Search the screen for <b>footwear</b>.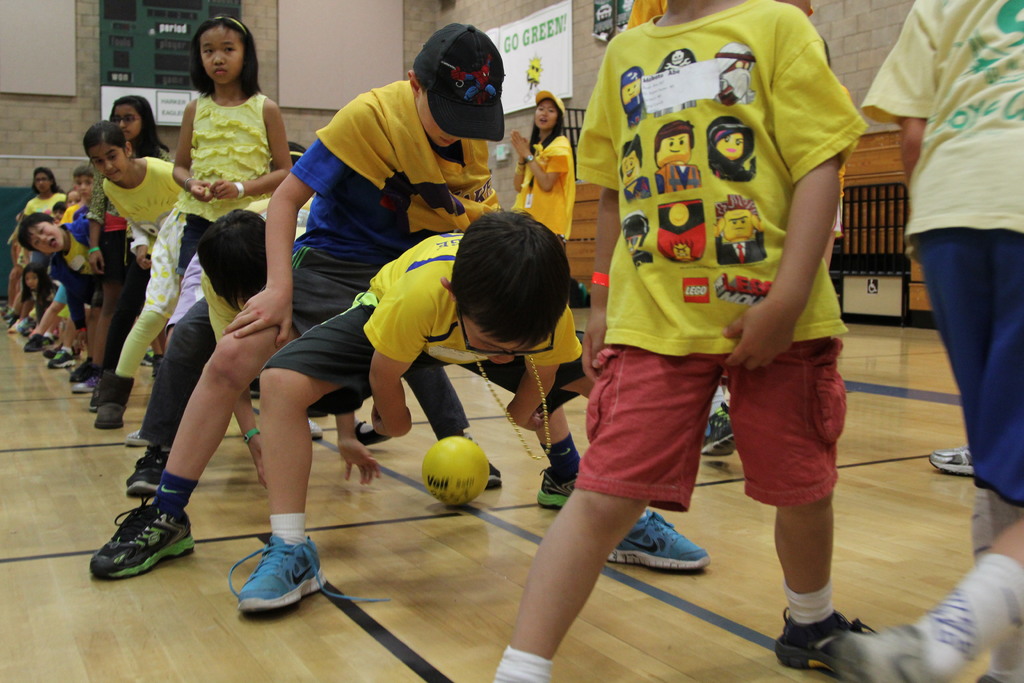
Found at [left=531, top=462, right=588, bottom=509].
